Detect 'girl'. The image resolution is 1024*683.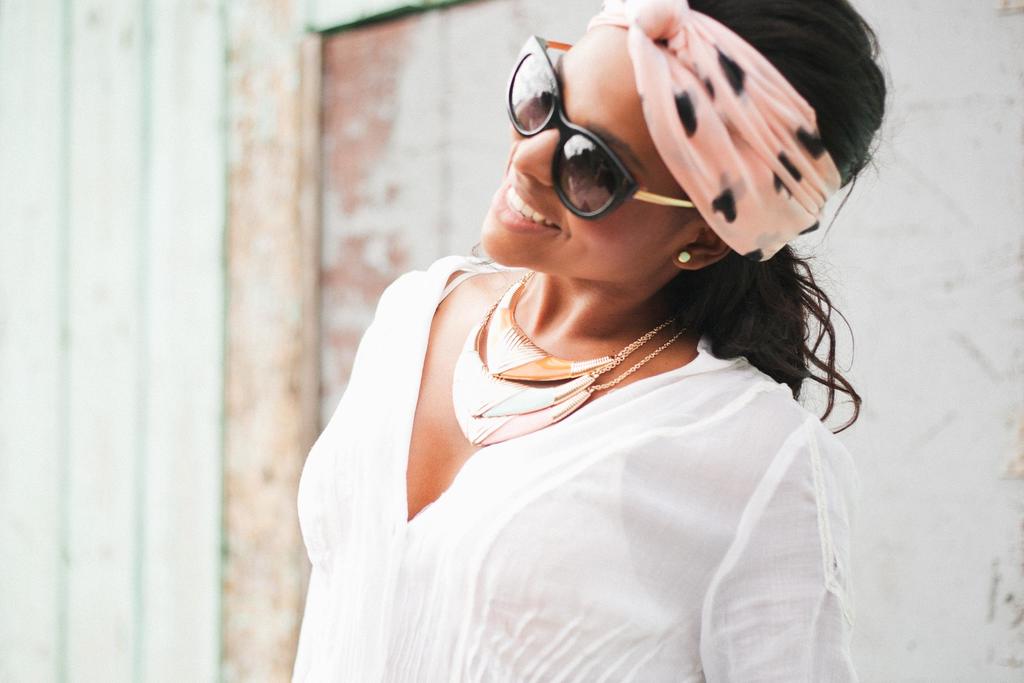
[288,0,908,680].
